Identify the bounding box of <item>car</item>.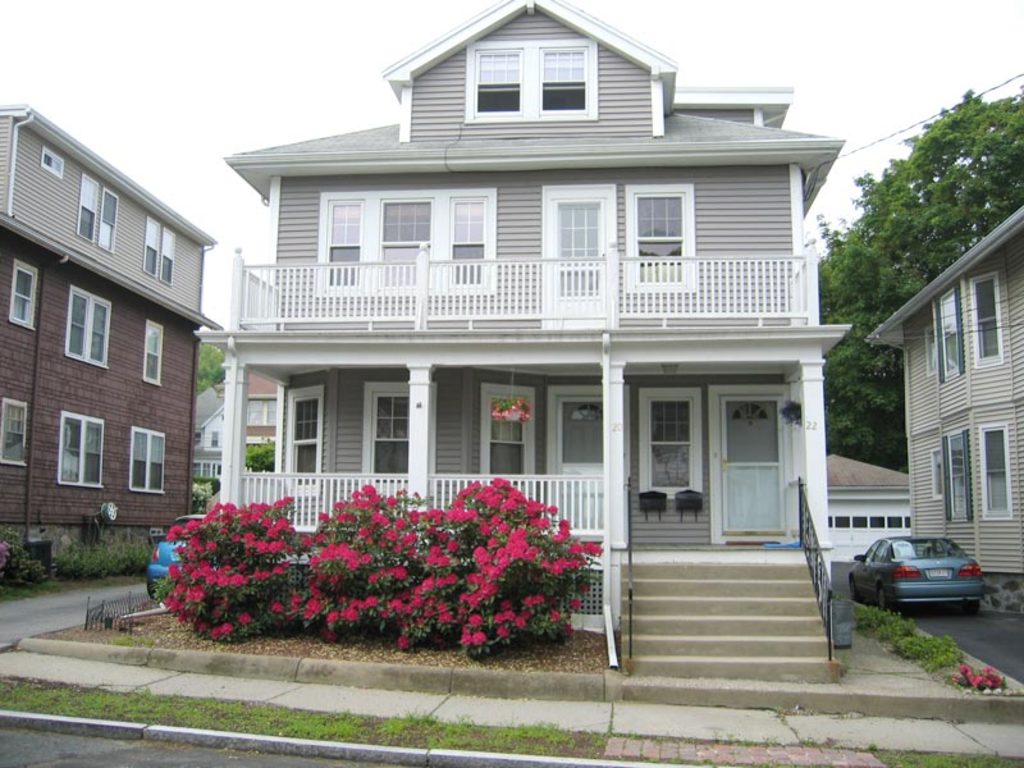
(x1=845, y1=536, x2=988, y2=617).
